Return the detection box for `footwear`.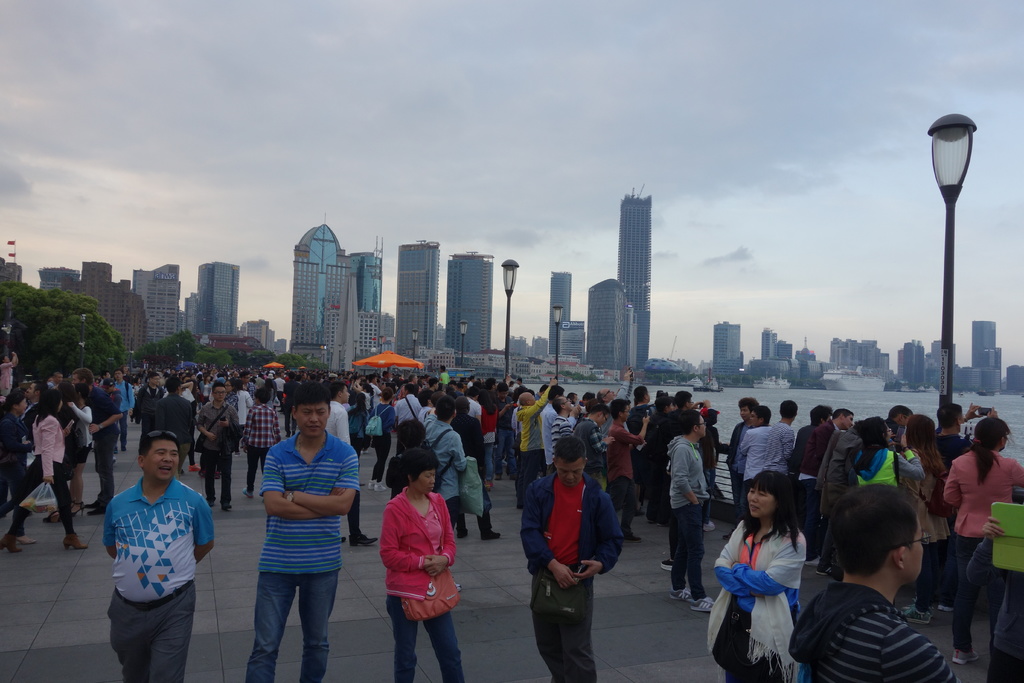
(85, 499, 101, 508).
